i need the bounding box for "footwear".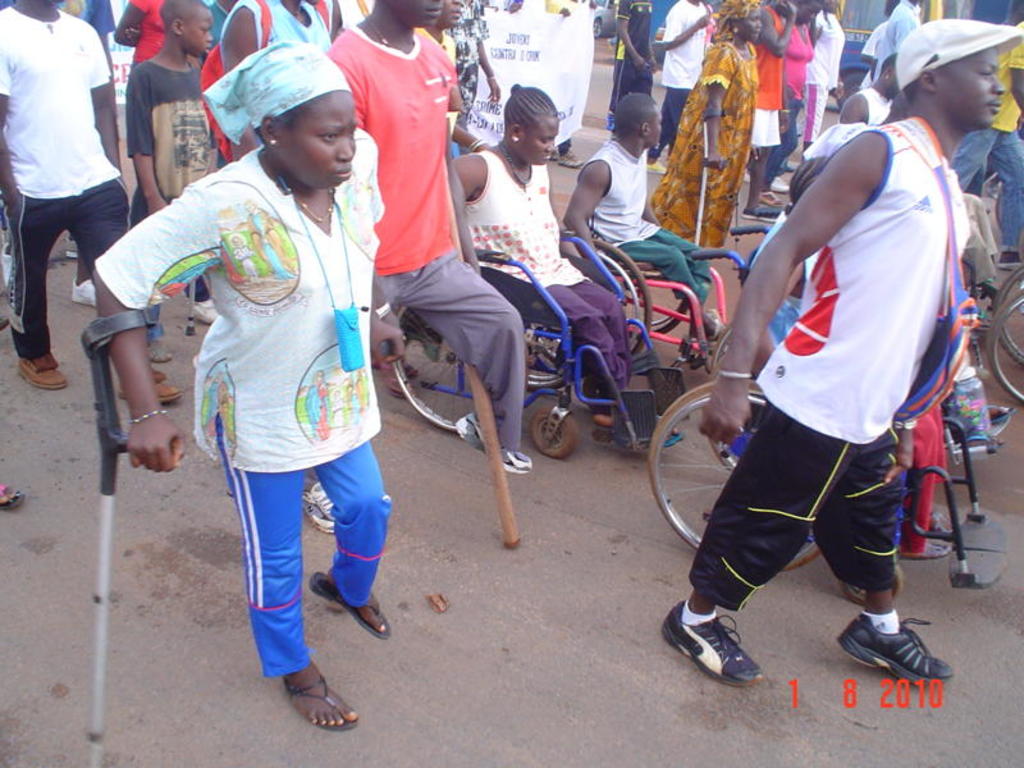
Here it is: left=648, top=161, right=666, bottom=173.
